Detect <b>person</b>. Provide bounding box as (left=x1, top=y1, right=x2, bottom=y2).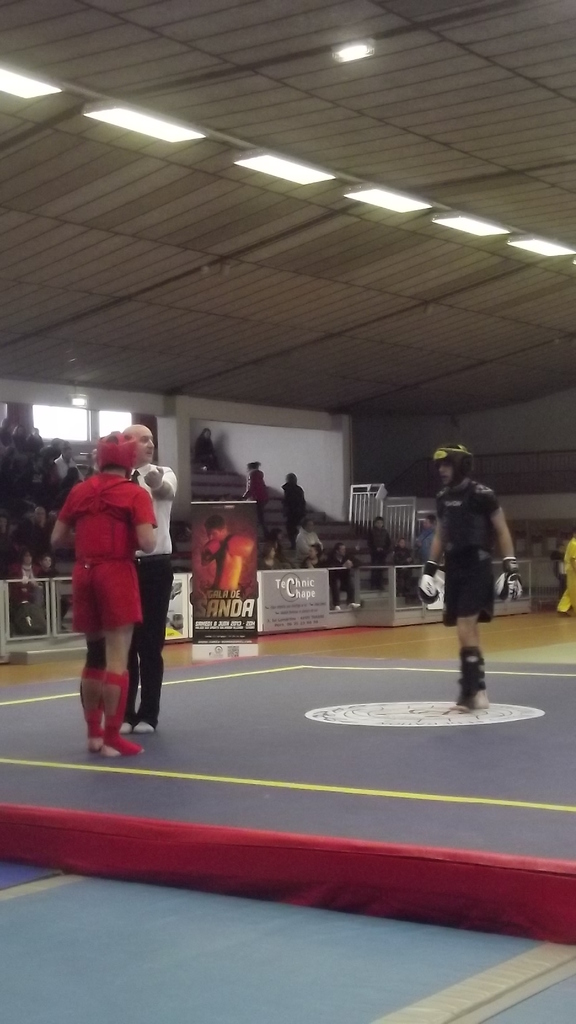
(left=195, top=426, right=218, bottom=470).
